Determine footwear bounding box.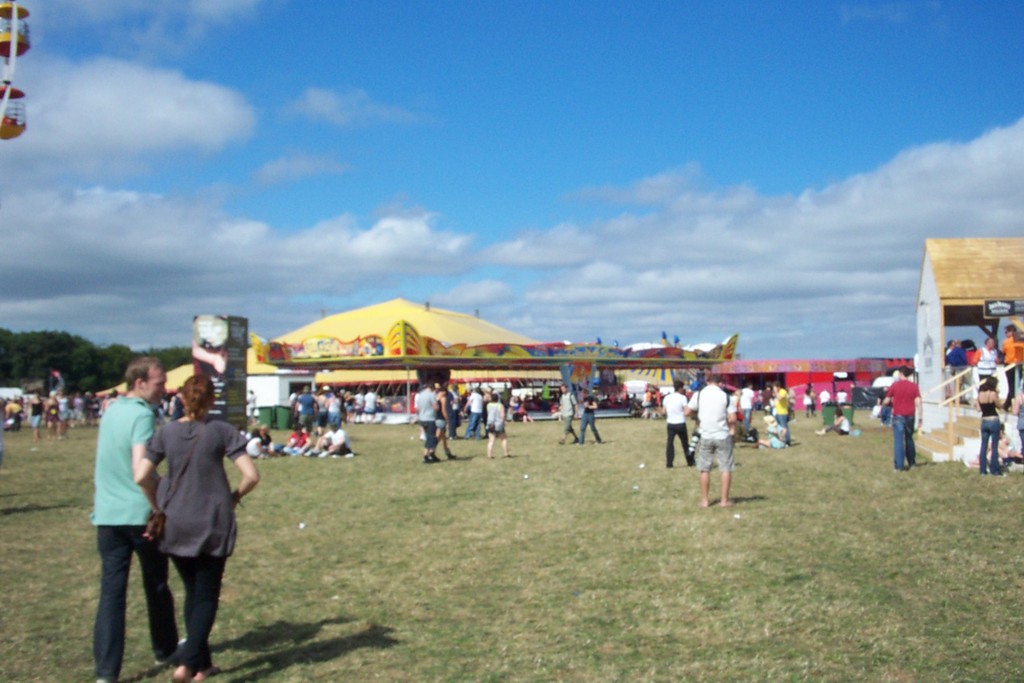
Determined: (x1=93, y1=679, x2=111, y2=682).
